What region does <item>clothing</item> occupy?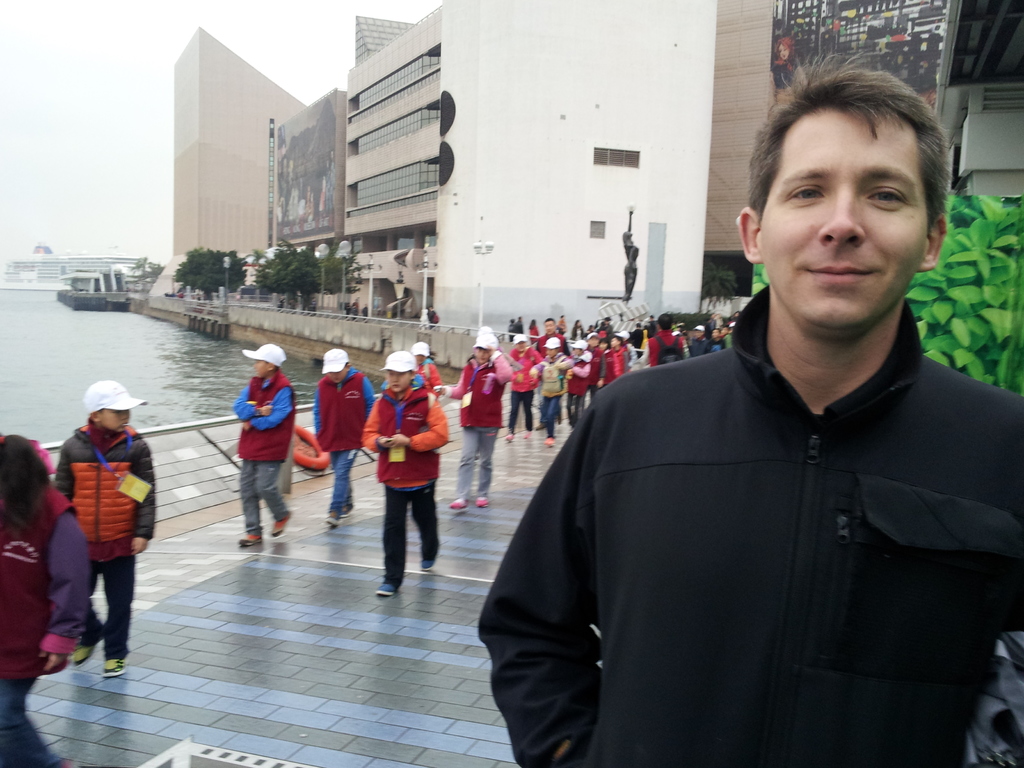
select_region(242, 462, 291, 538).
